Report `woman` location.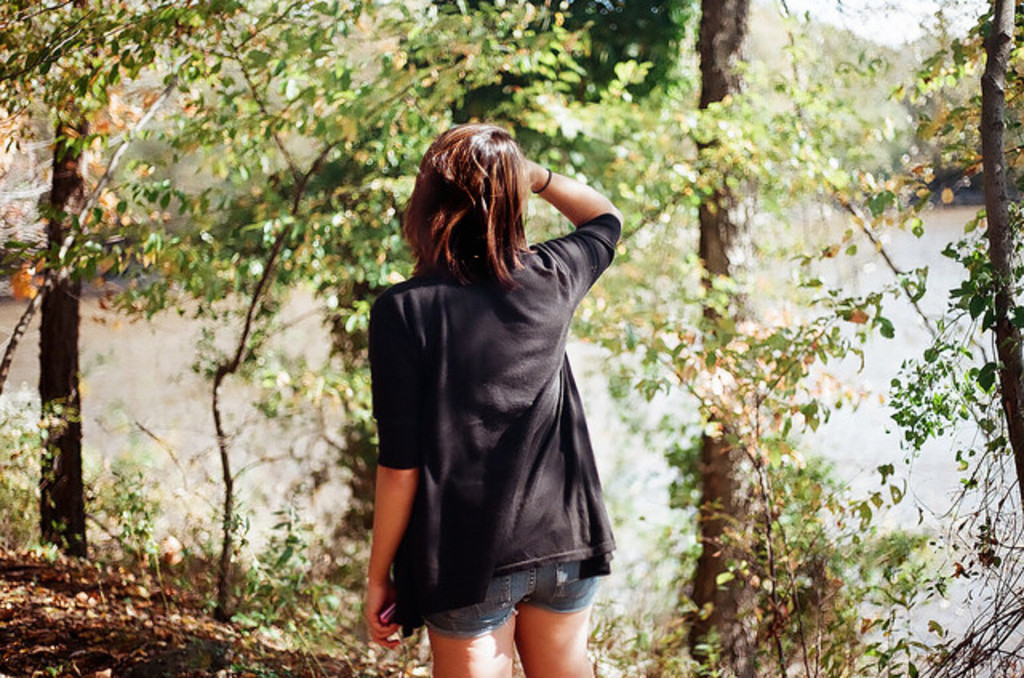
Report: left=354, top=109, right=646, bottom=656.
